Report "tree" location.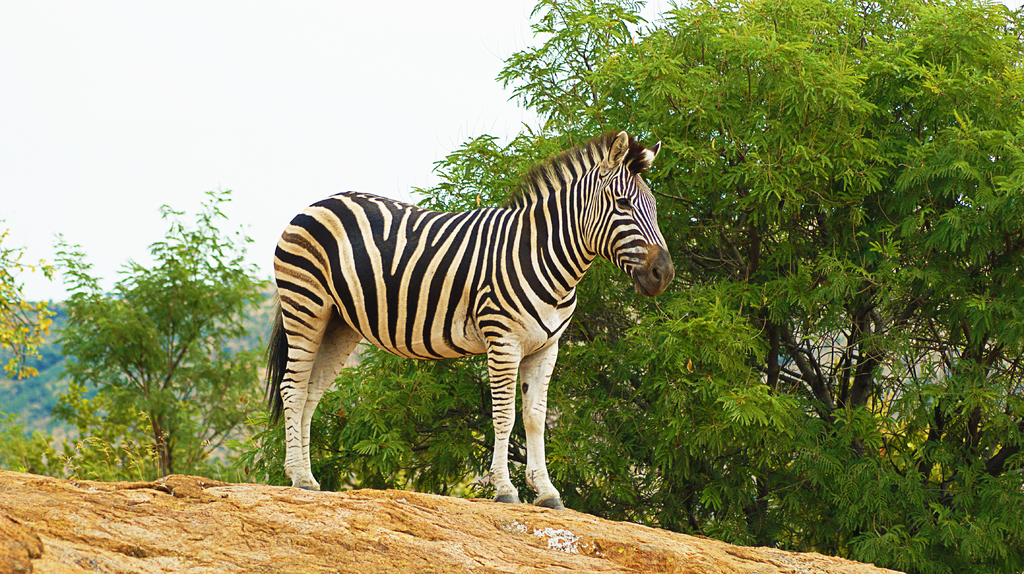
Report: <bbox>230, 271, 1023, 573</bbox>.
